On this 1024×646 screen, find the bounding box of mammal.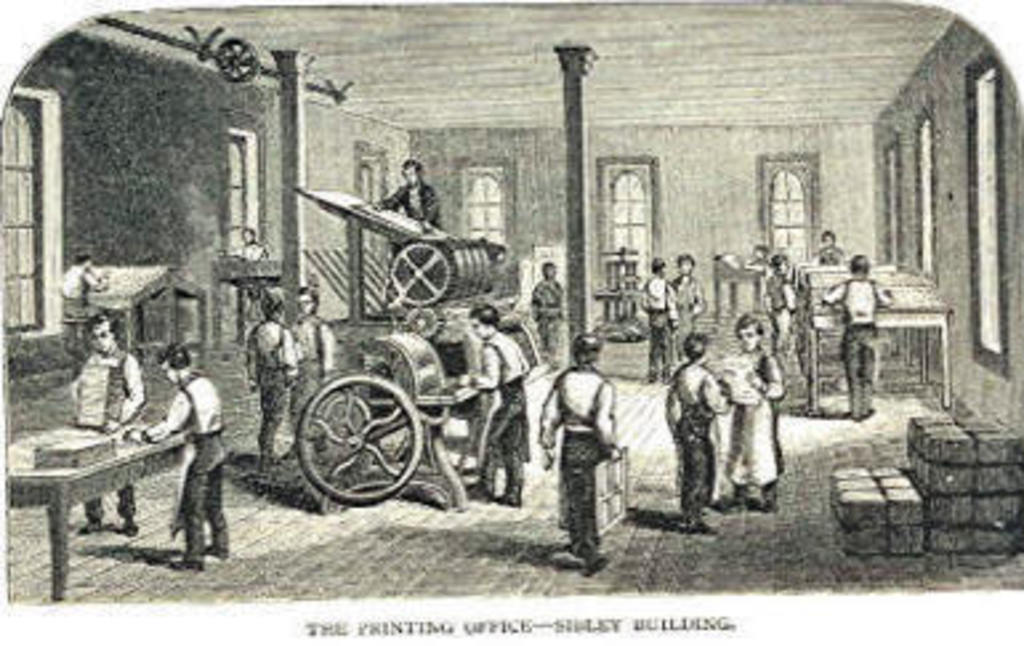
Bounding box: crop(245, 290, 301, 460).
